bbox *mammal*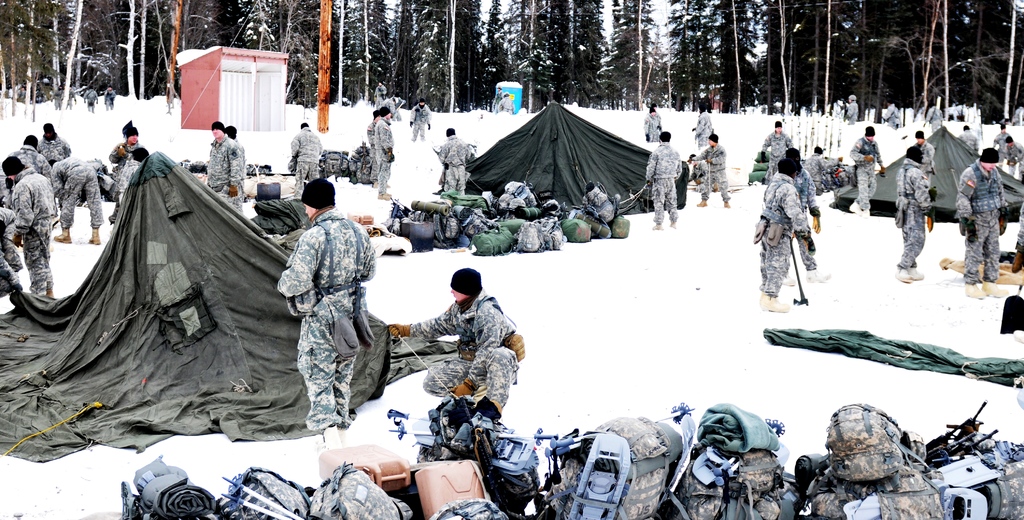
left=1, top=154, right=60, bottom=298
